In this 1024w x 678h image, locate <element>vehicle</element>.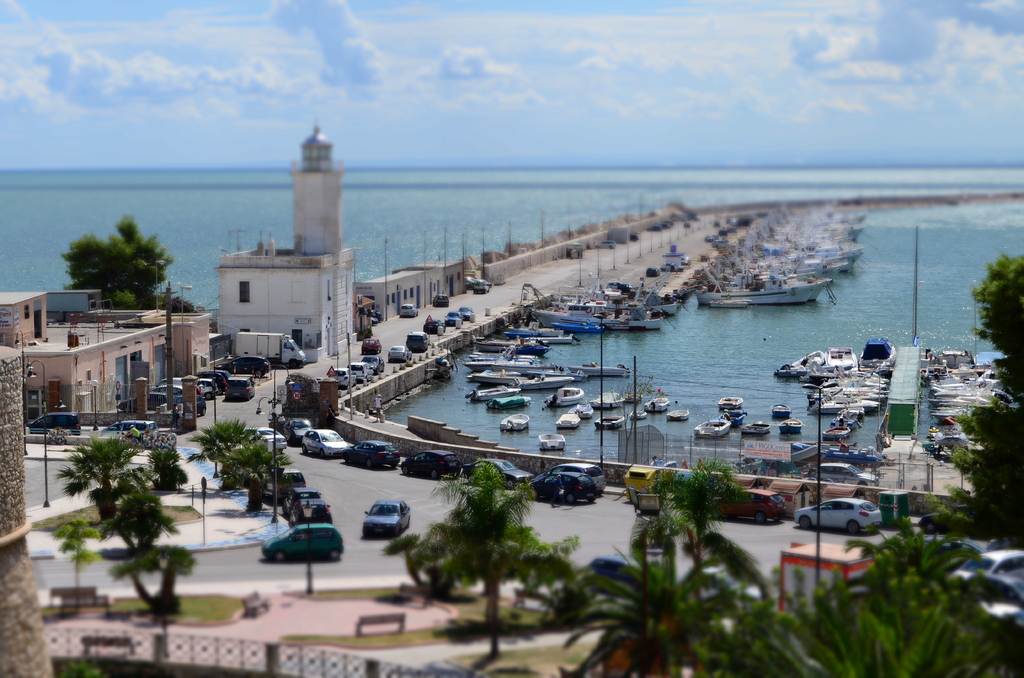
Bounding box: select_region(325, 369, 350, 387).
